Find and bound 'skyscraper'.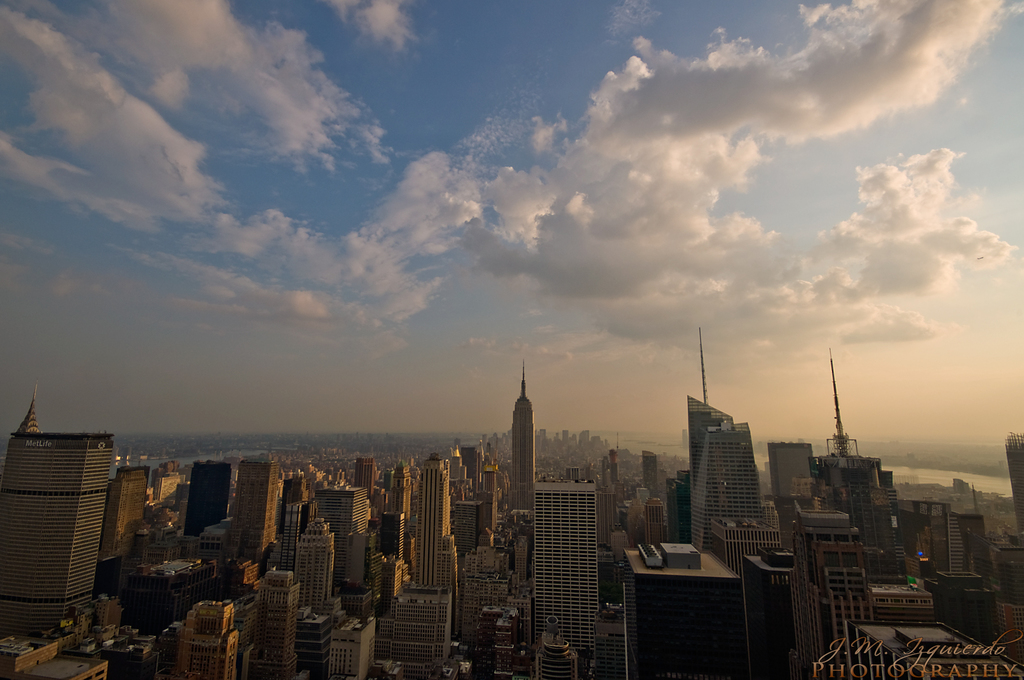
Bound: x1=533, y1=471, x2=603, y2=665.
